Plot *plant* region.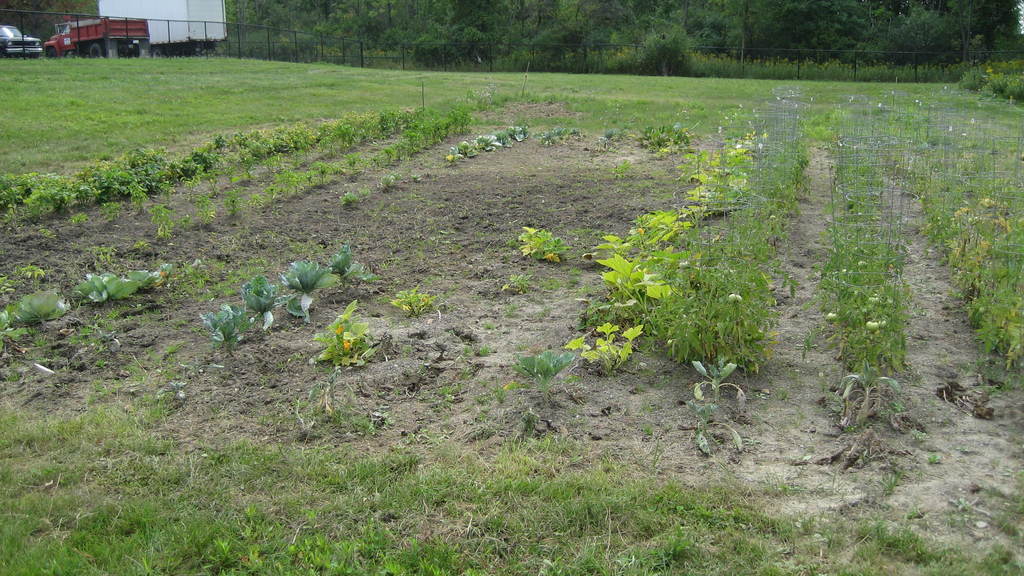
Plotted at bbox=[510, 341, 579, 394].
